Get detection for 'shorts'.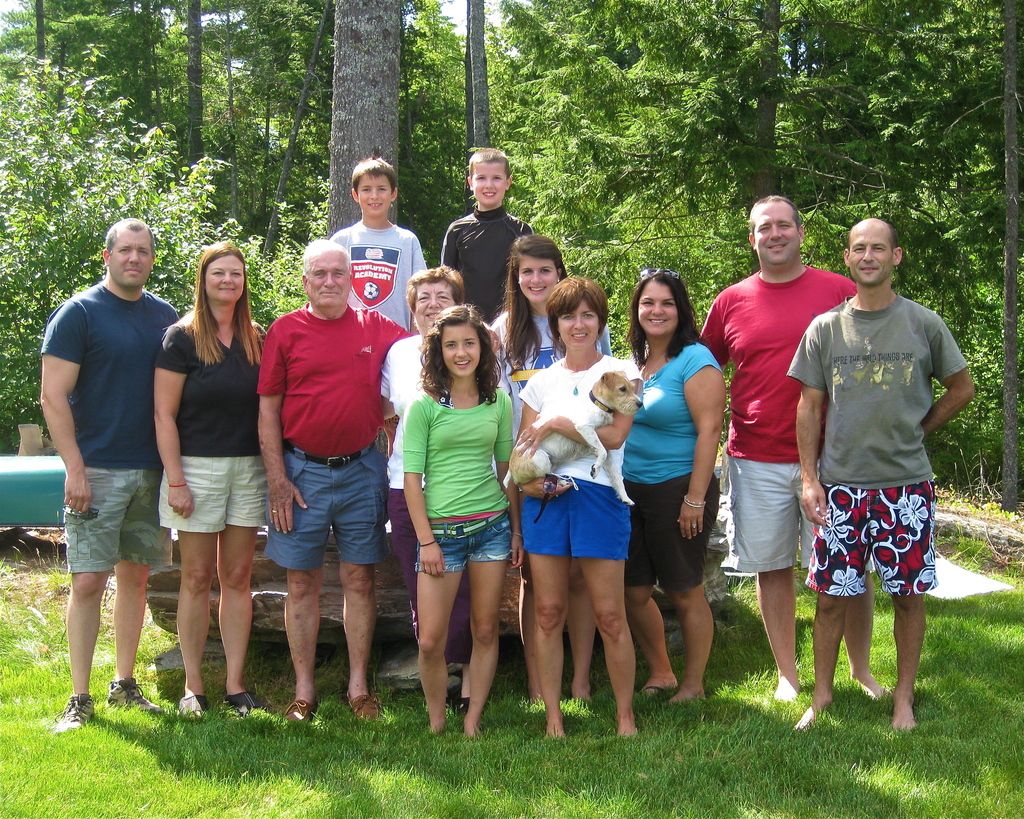
Detection: [x1=622, y1=478, x2=724, y2=583].
